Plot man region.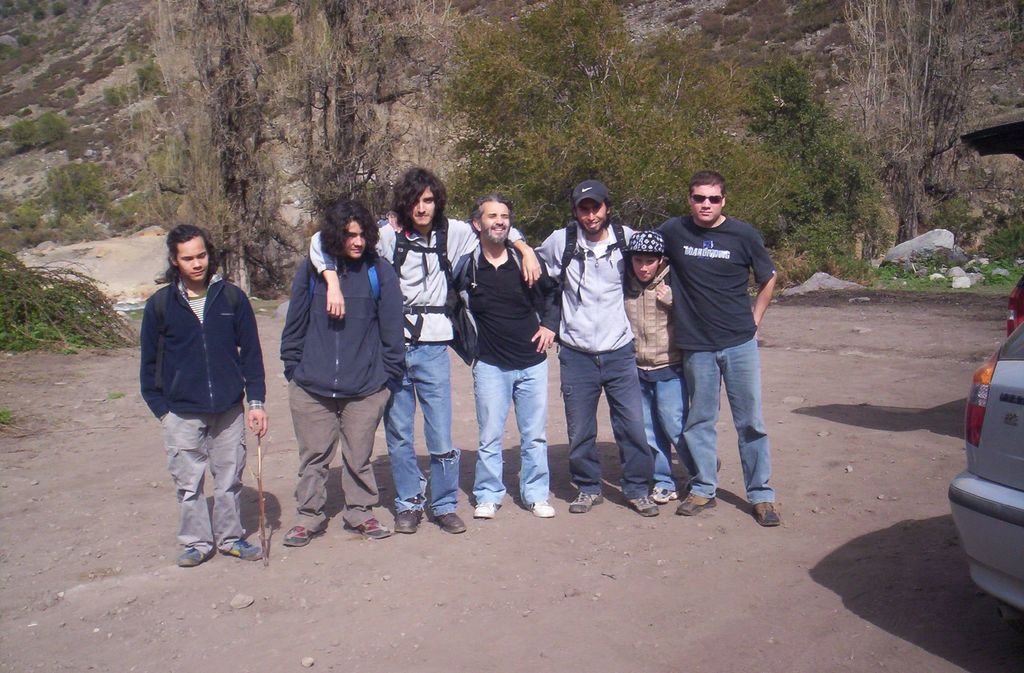
Plotted at detection(639, 159, 794, 526).
